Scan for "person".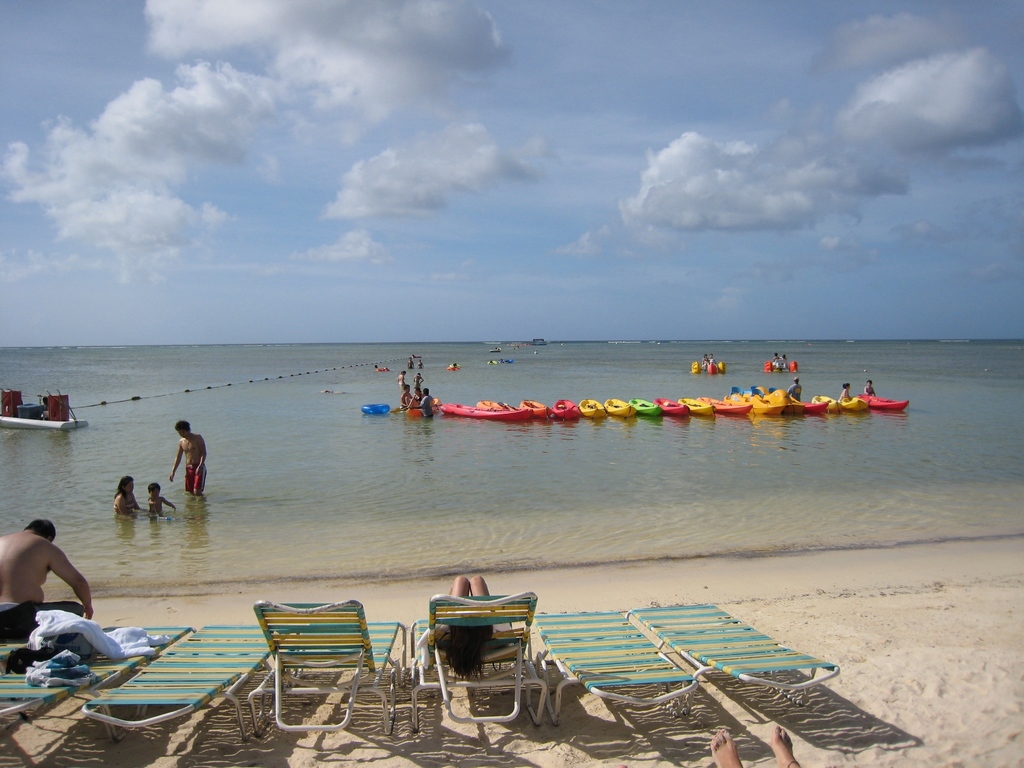
Scan result: <region>413, 371, 424, 384</region>.
